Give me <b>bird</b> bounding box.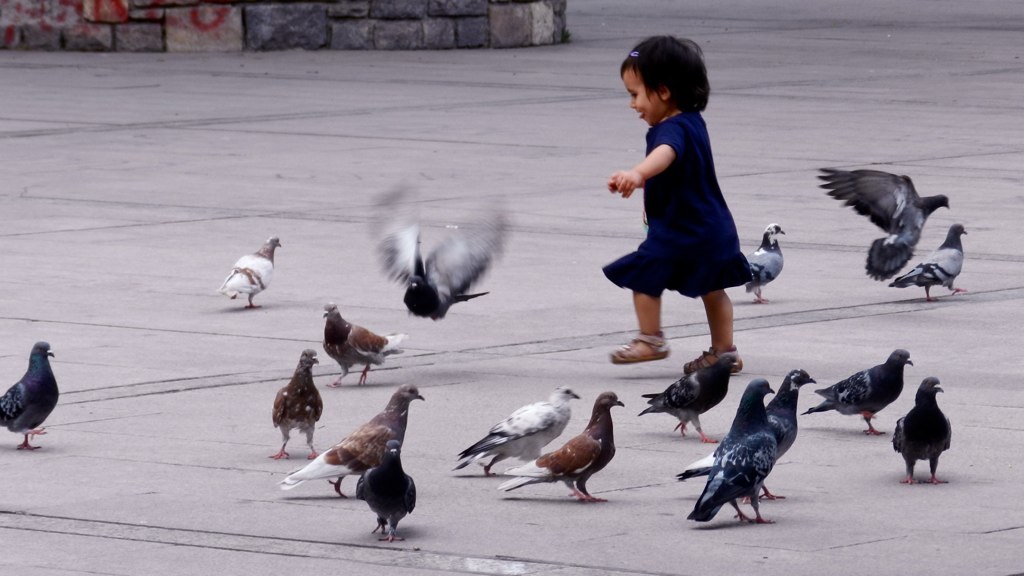
685:378:781:522.
